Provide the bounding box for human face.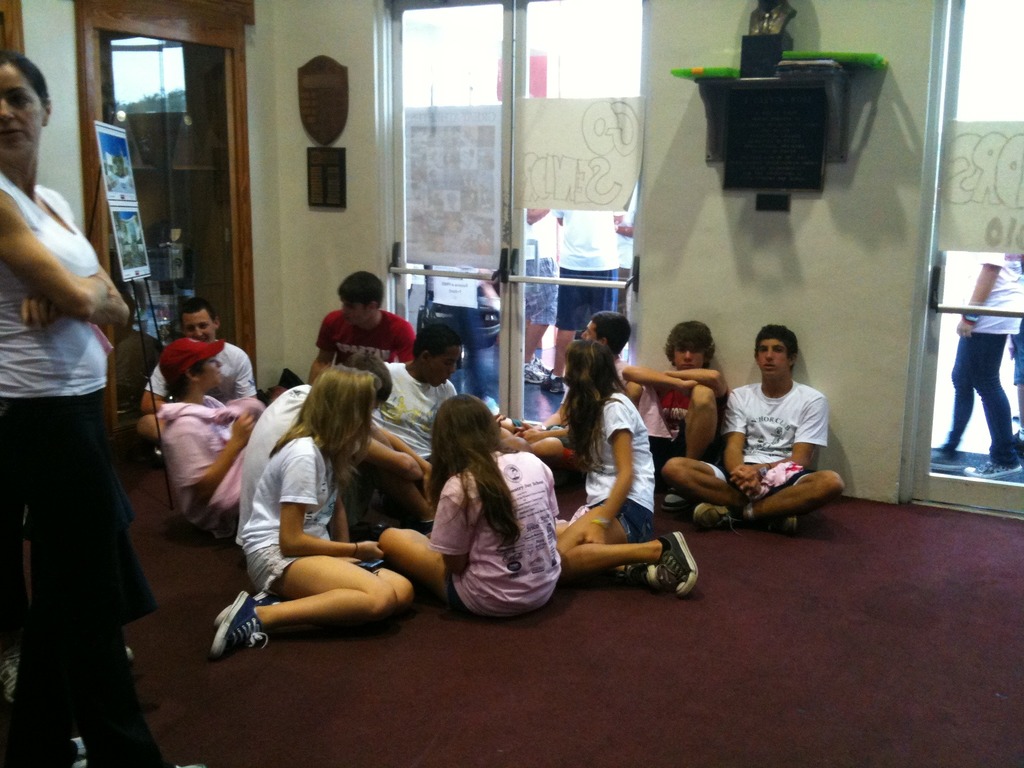
183/312/215/346.
